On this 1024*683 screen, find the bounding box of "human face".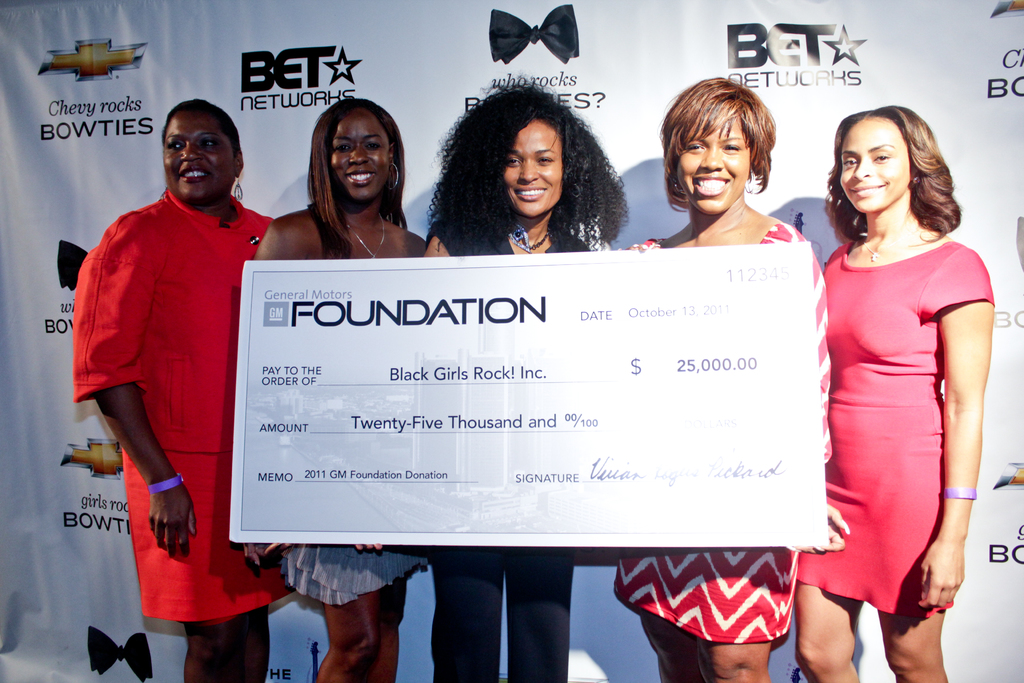
Bounding box: detection(163, 110, 236, 203).
